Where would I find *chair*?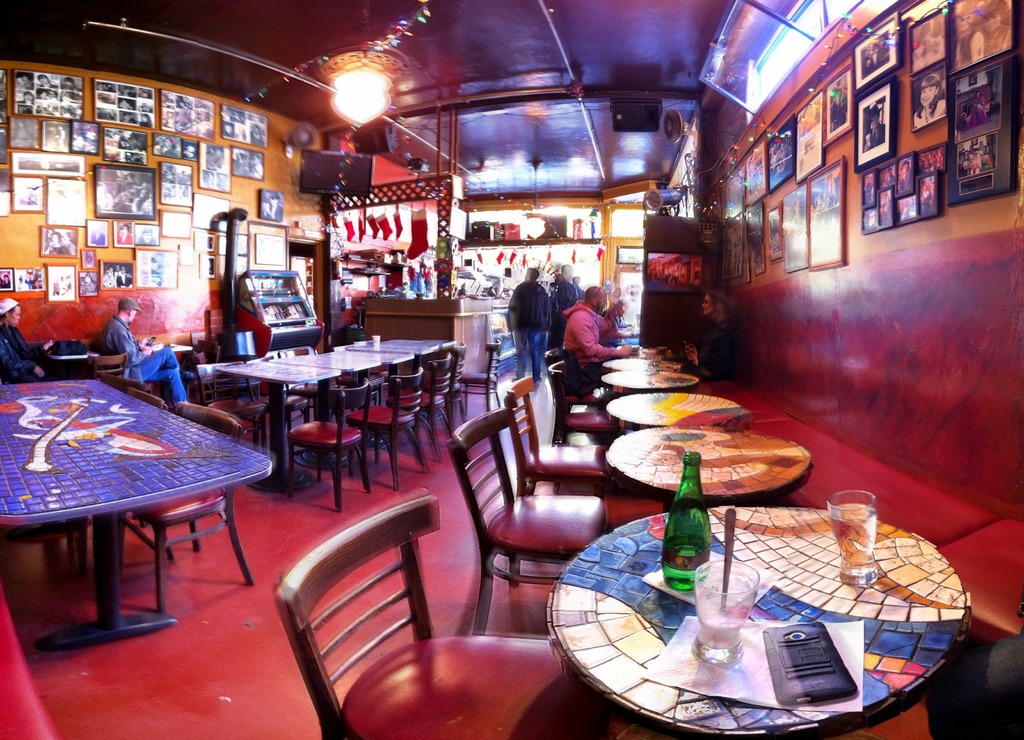
At 385,354,462,466.
